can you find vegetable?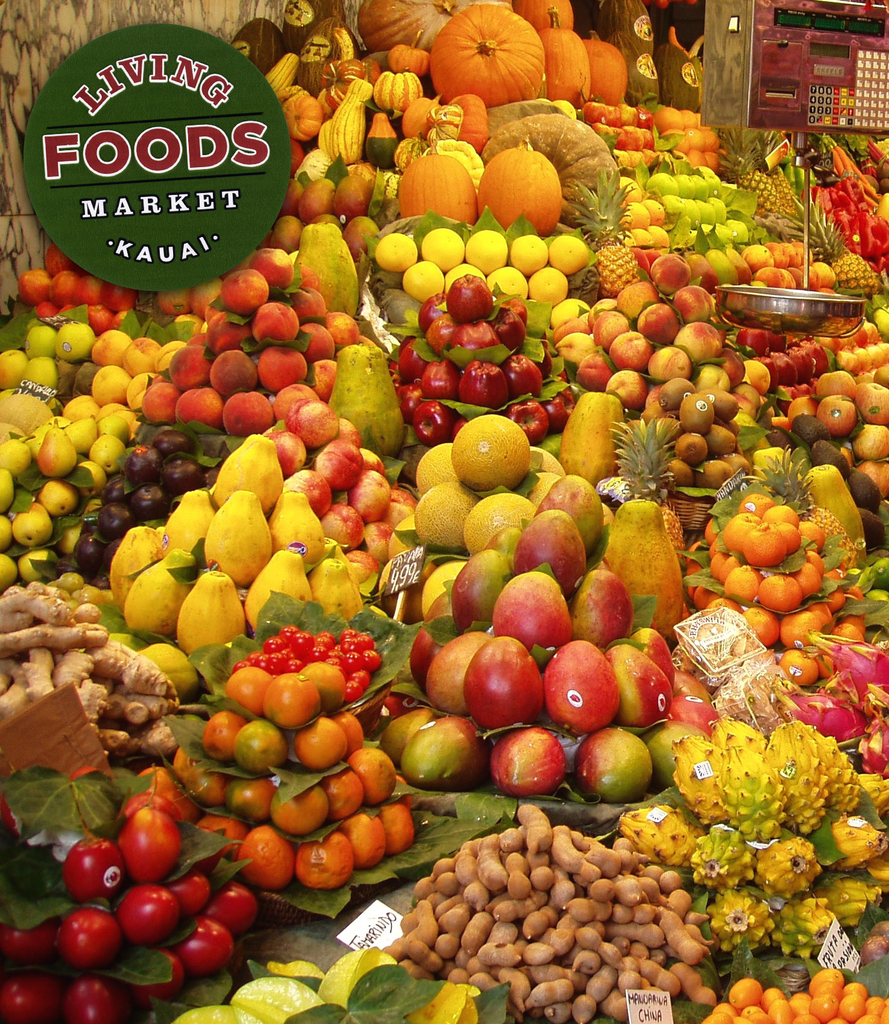
Yes, bounding box: BBox(479, 127, 559, 230).
